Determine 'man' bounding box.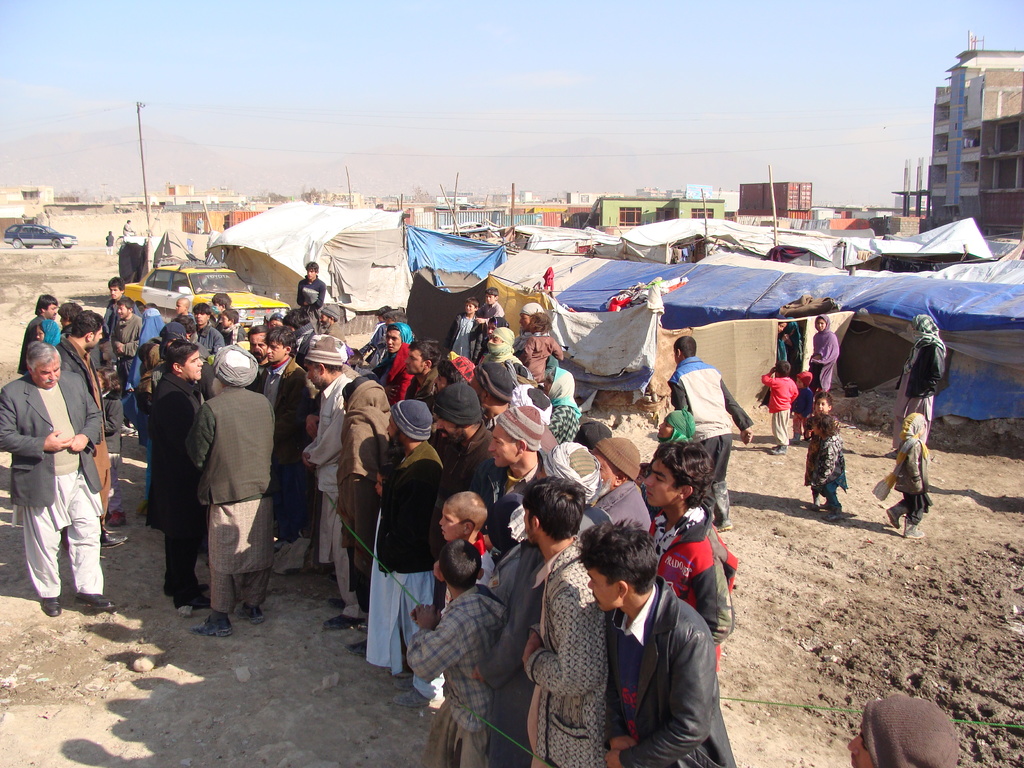
Determined: (190, 302, 227, 355).
